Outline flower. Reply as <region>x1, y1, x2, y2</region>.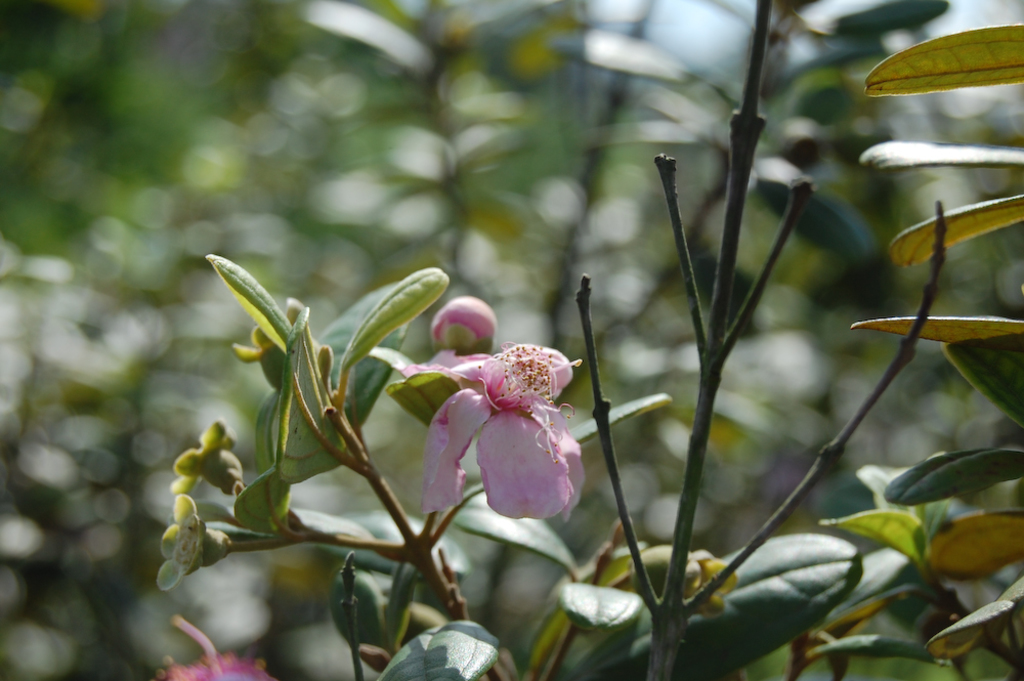
<region>158, 615, 280, 680</region>.
